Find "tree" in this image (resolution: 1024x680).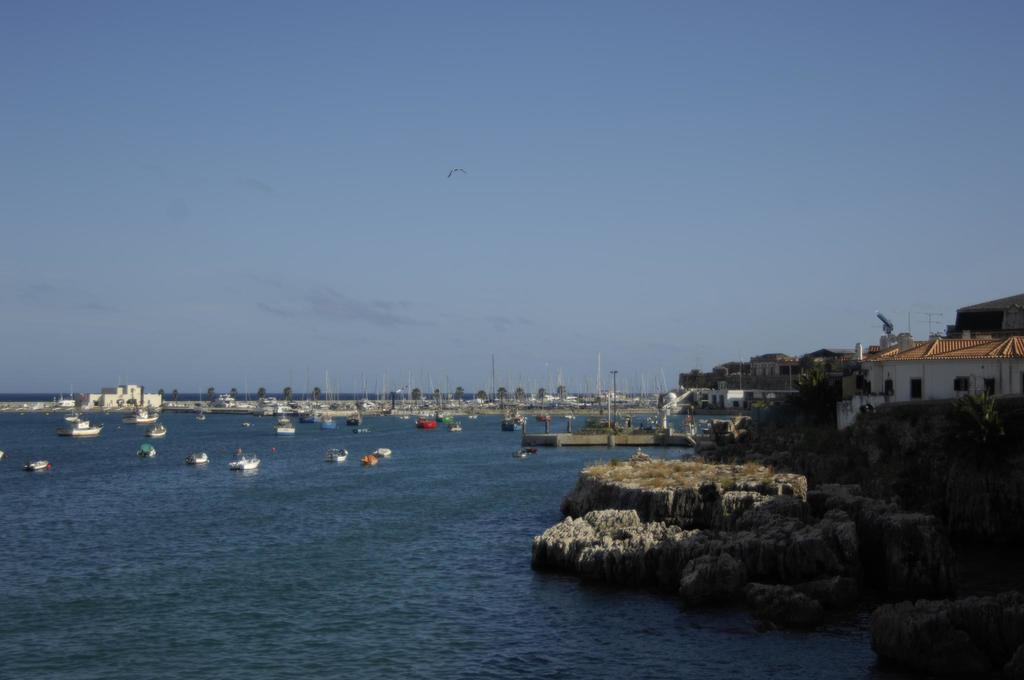
<region>168, 380, 180, 407</region>.
